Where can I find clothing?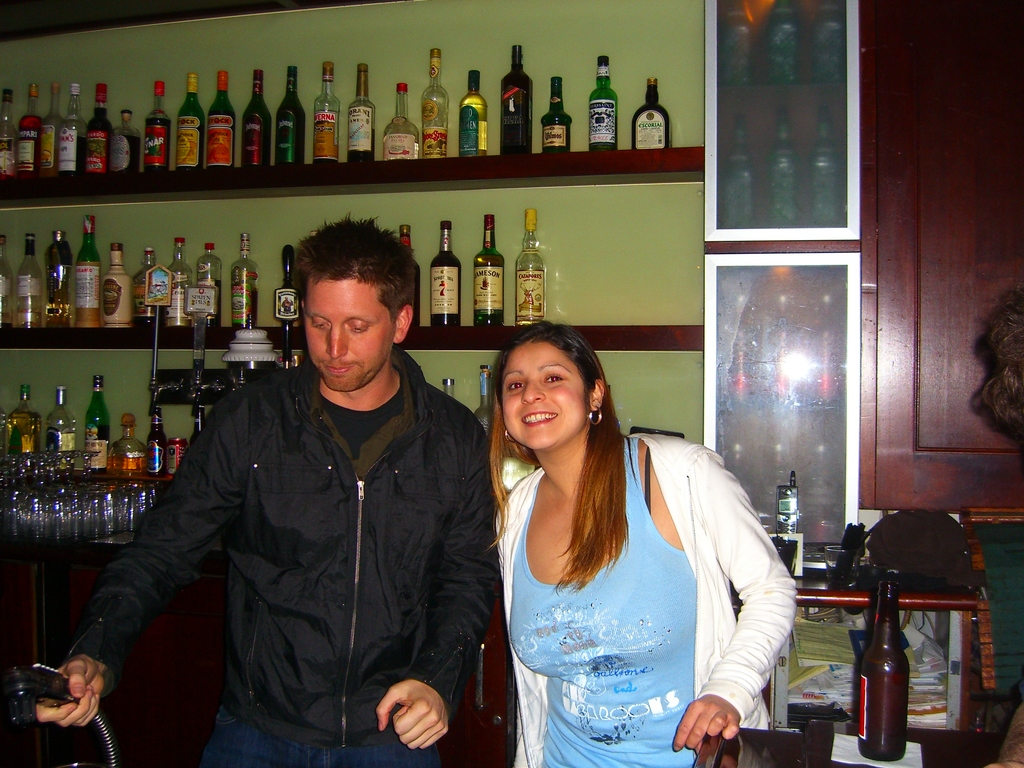
You can find it at select_region(499, 429, 799, 767).
